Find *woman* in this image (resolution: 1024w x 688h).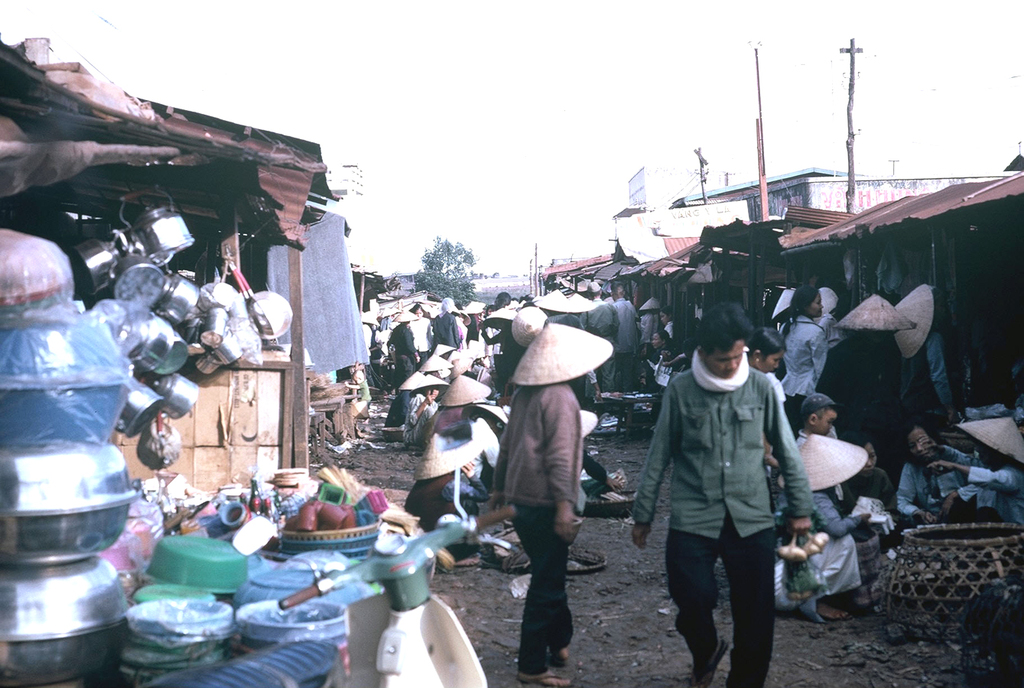
{"x1": 772, "y1": 285, "x2": 831, "y2": 433}.
